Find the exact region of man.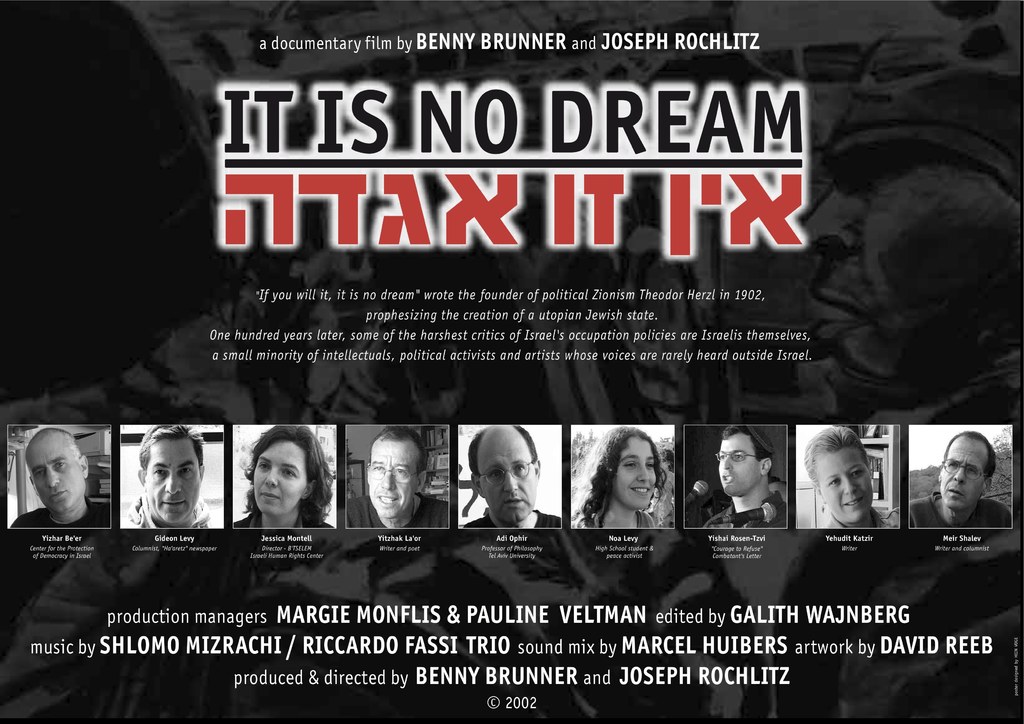
Exact region: 461, 423, 560, 529.
